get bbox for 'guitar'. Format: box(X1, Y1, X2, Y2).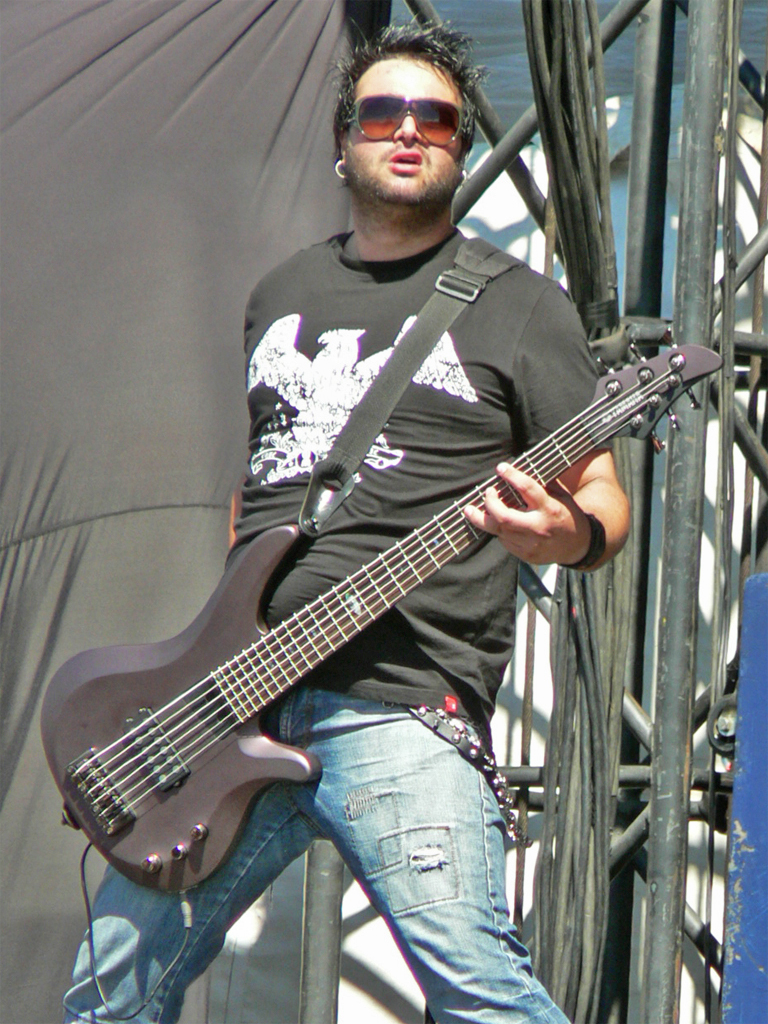
box(39, 319, 726, 892).
